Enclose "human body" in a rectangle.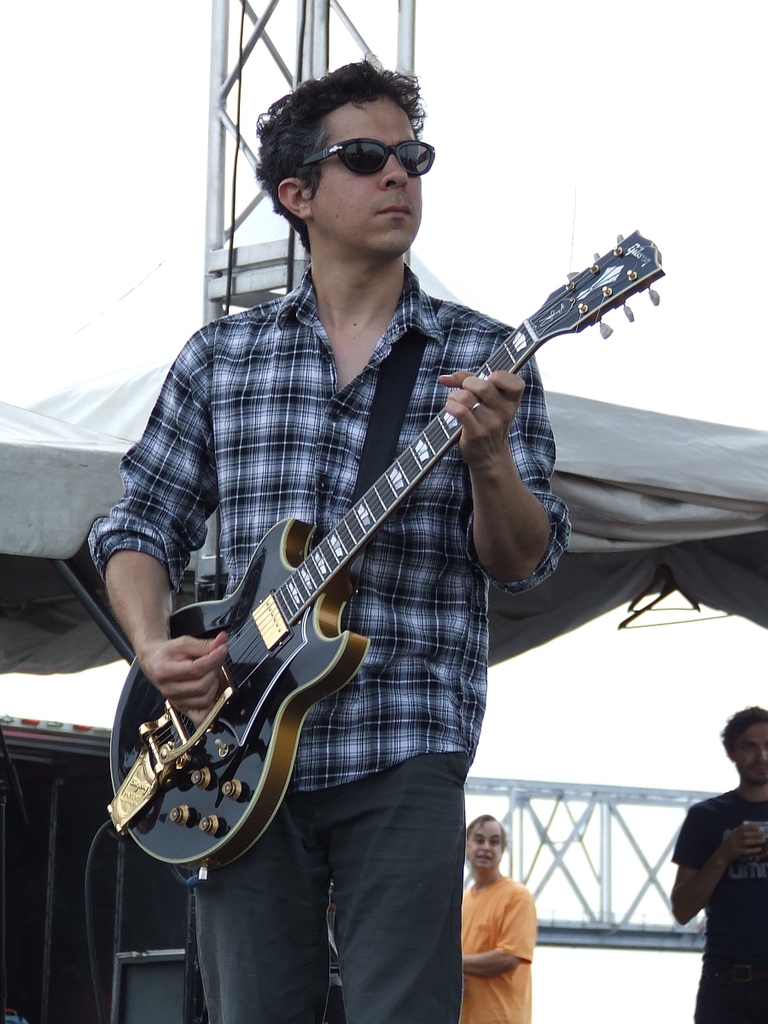
Rect(455, 872, 534, 1023).
